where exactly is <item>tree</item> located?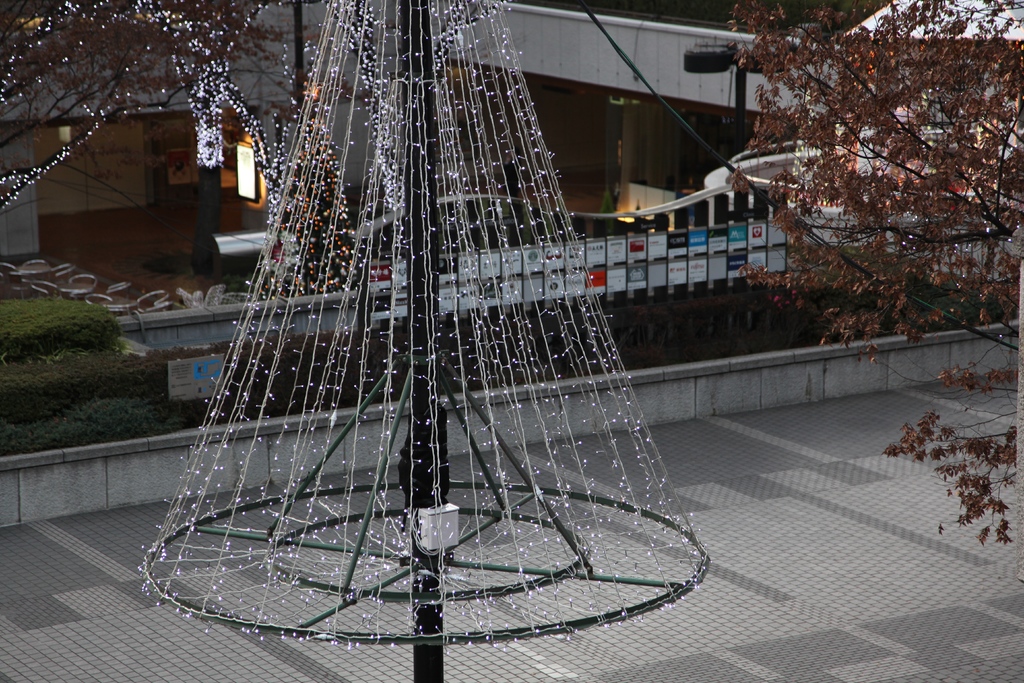
Its bounding box is region(727, 0, 1023, 547).
